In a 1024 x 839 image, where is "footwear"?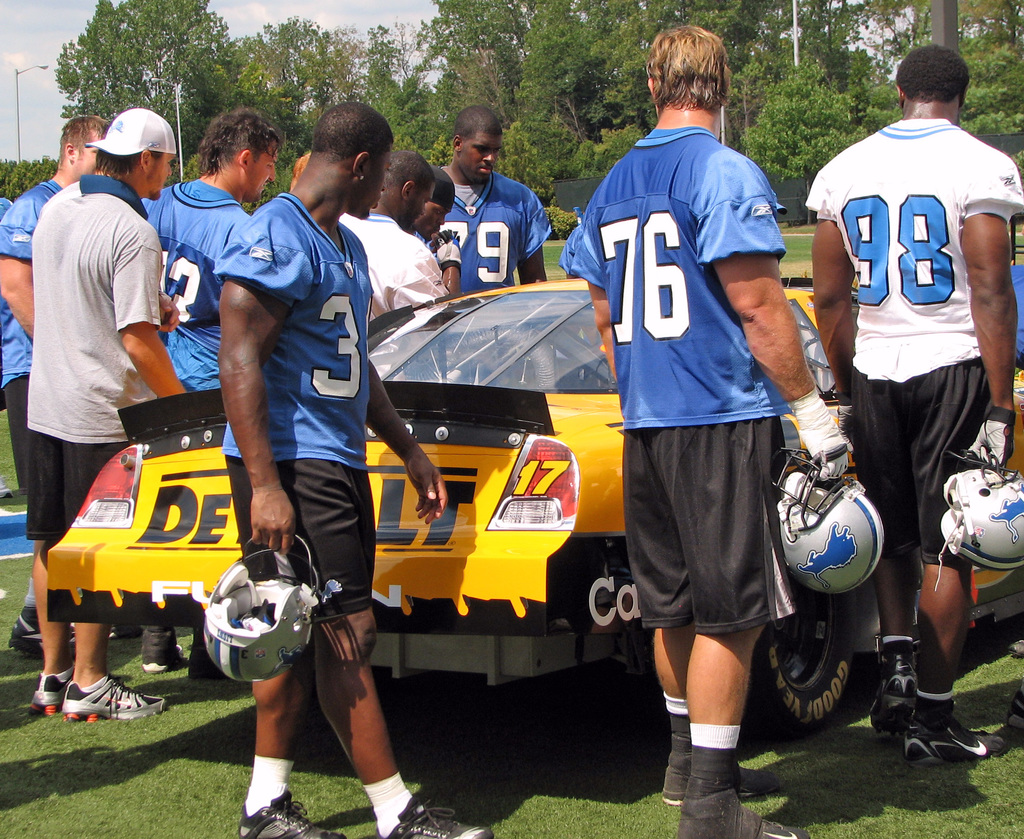
{"left": 1007, "top": 685, "right": 1023, "bottom": 731}.
